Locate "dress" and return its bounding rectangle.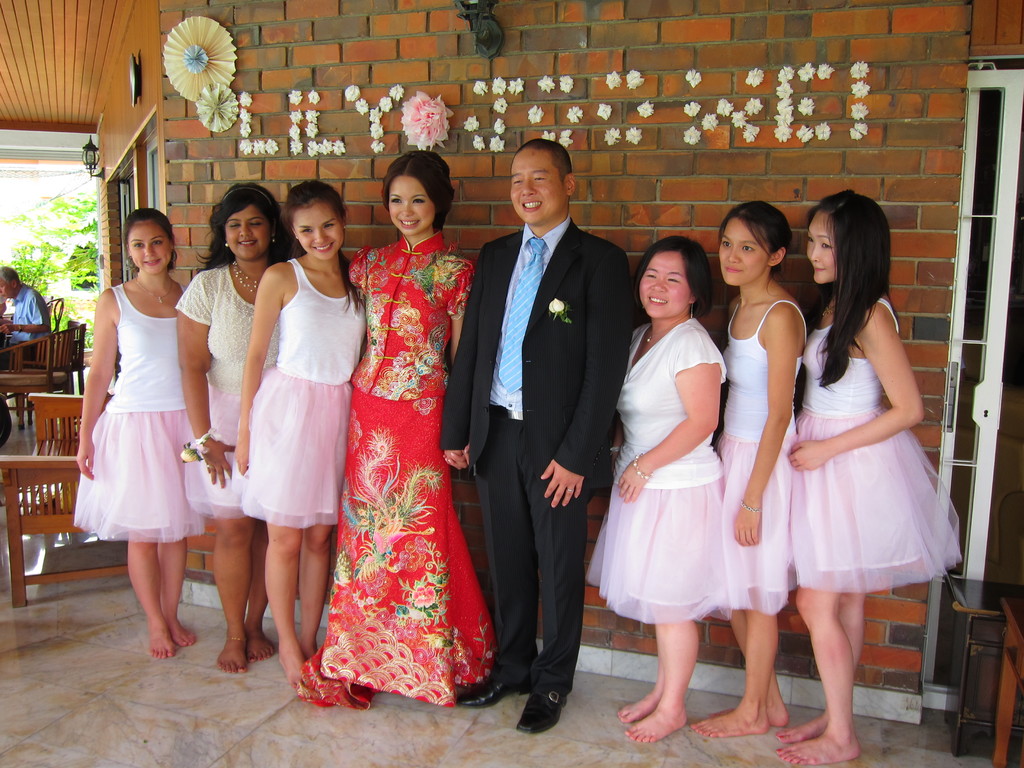
<region>786, 290, 964, 592</region>.
